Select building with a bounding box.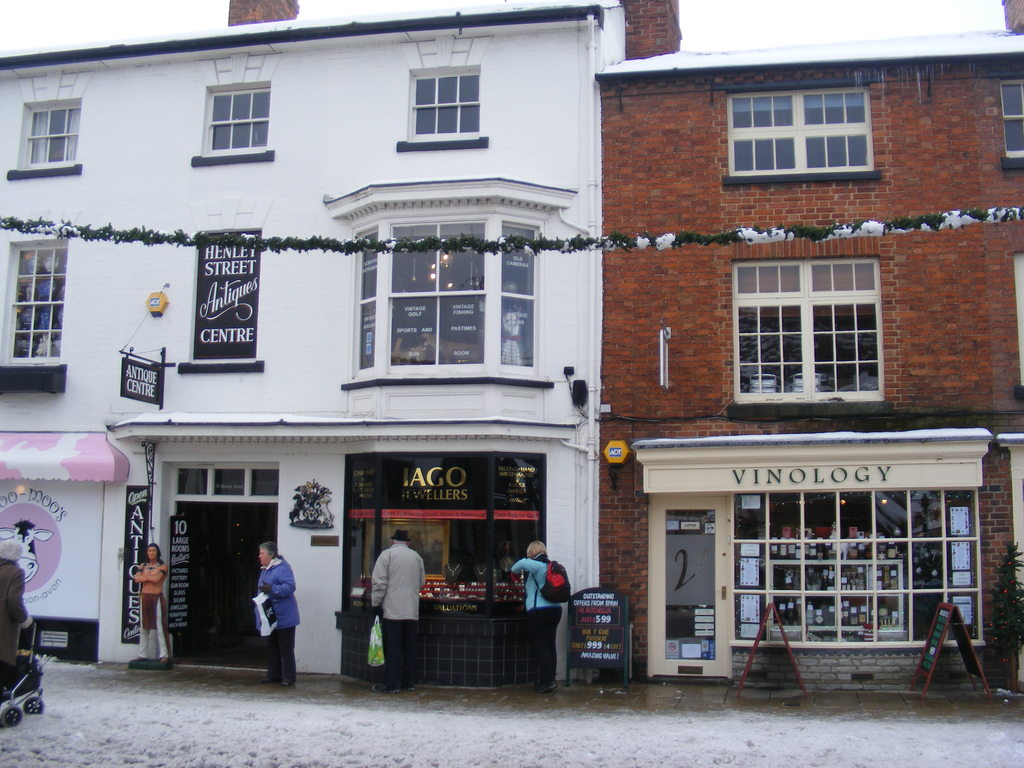
{"x1": 591, "y1": 0, "x2": 1023, "y2": 684}.
